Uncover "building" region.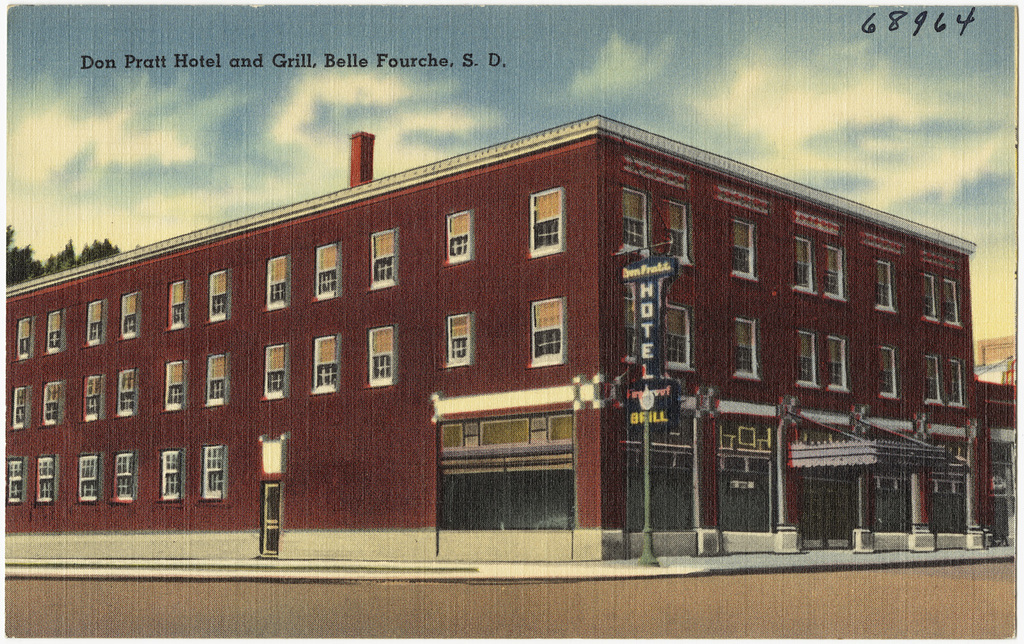
Uncovered: box(5, 114, 1018, 559).
